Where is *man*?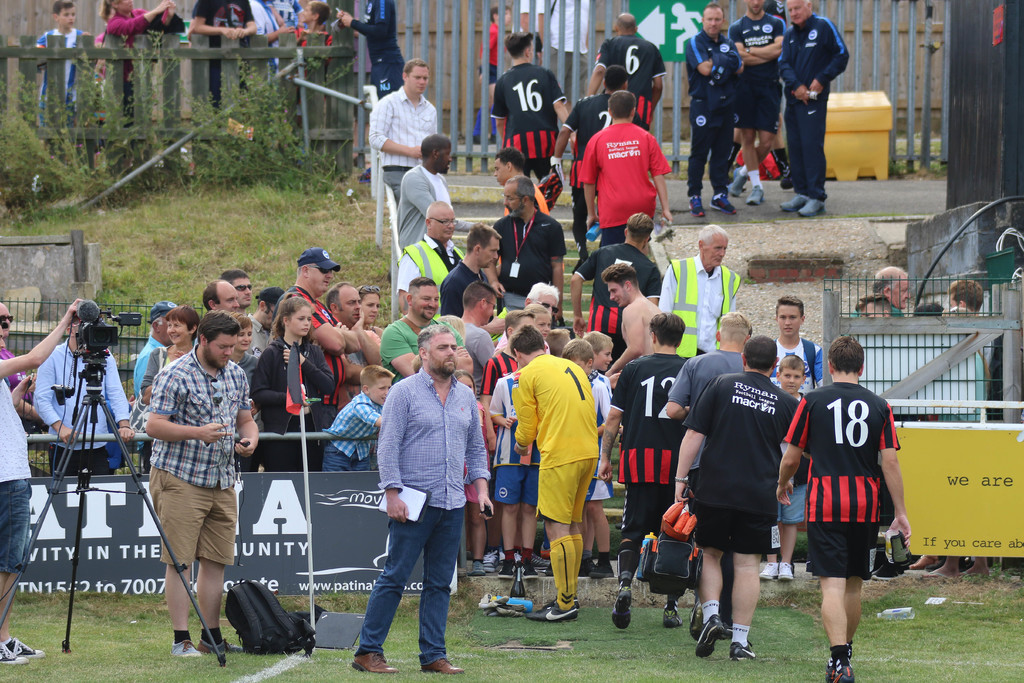
BBox(587, 12, 666, 100).
